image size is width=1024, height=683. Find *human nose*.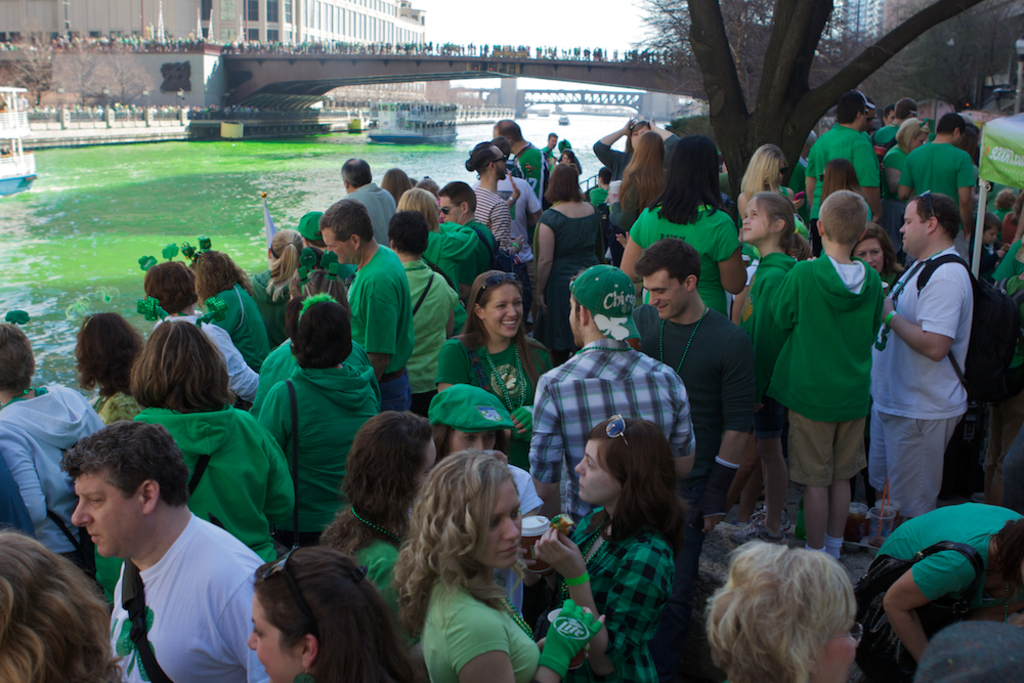
bbox=[572, 457, 584, 474].
